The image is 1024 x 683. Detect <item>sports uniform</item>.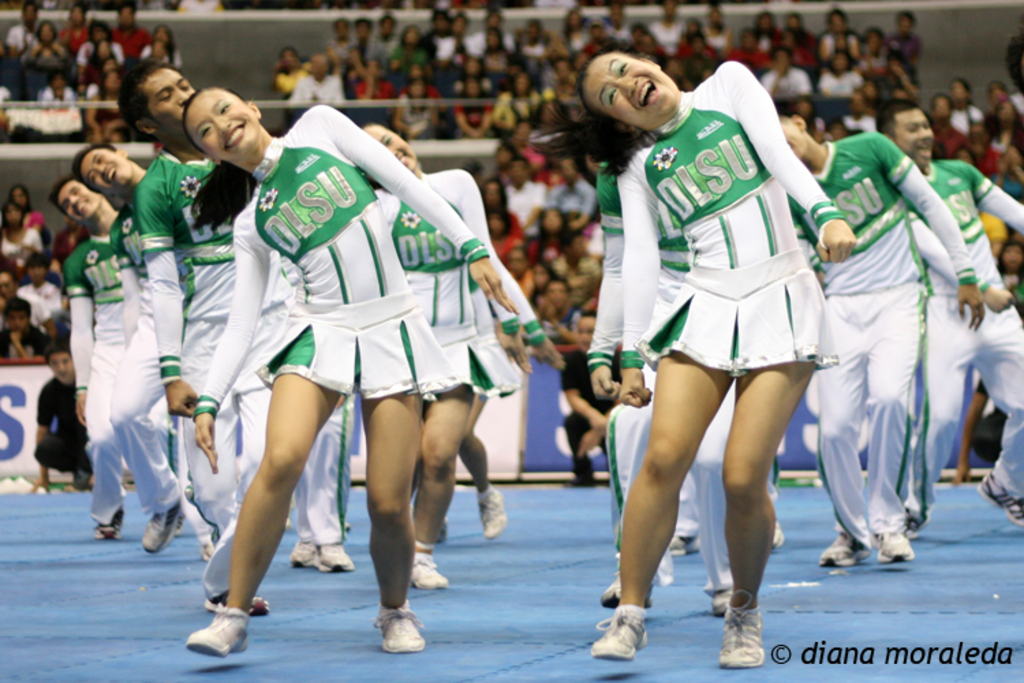
Detection: (x1=580, y1=154, x2=740, y2=591).
